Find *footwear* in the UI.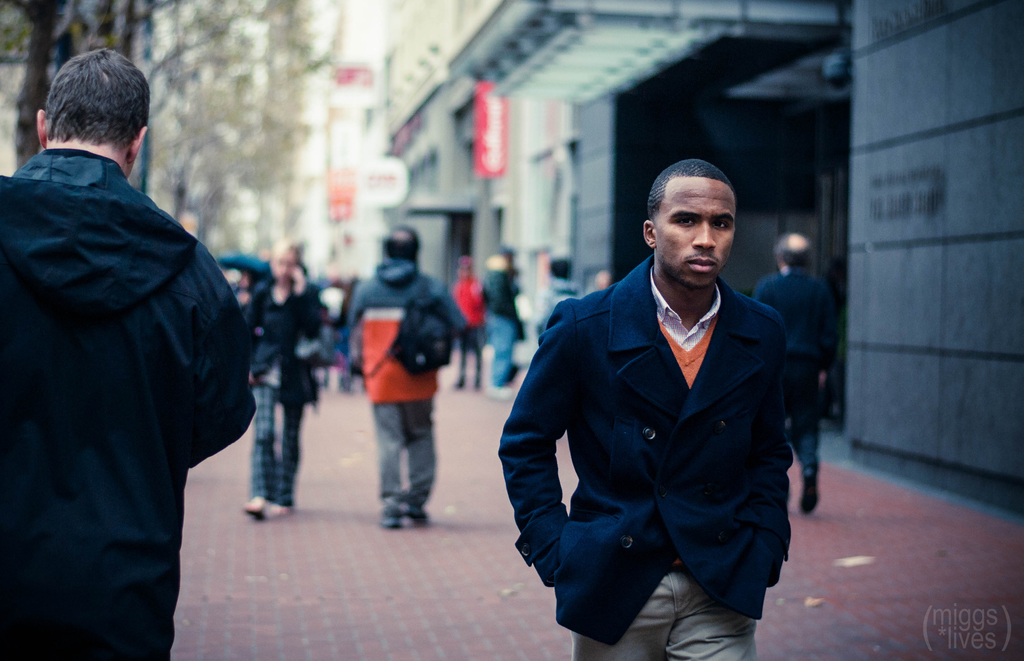
UI element at bbox=(803, 490, 820, 516).
